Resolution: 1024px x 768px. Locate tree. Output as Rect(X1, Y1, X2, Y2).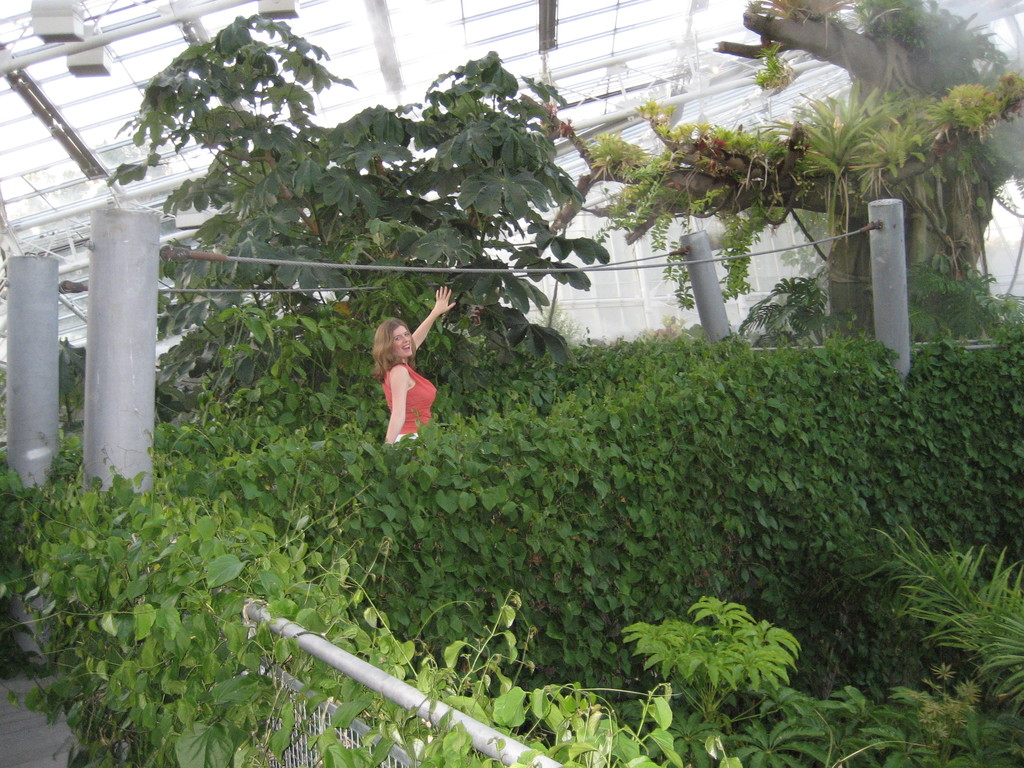
Rect(97, 12, 613, 464).
